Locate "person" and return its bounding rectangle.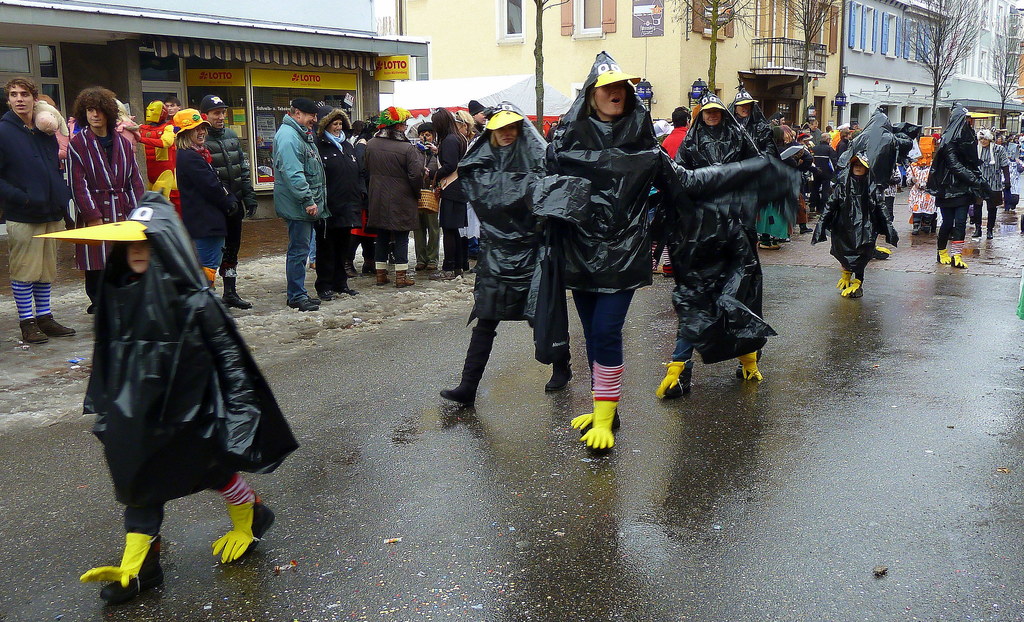
box(444, 95, 488, 247).
